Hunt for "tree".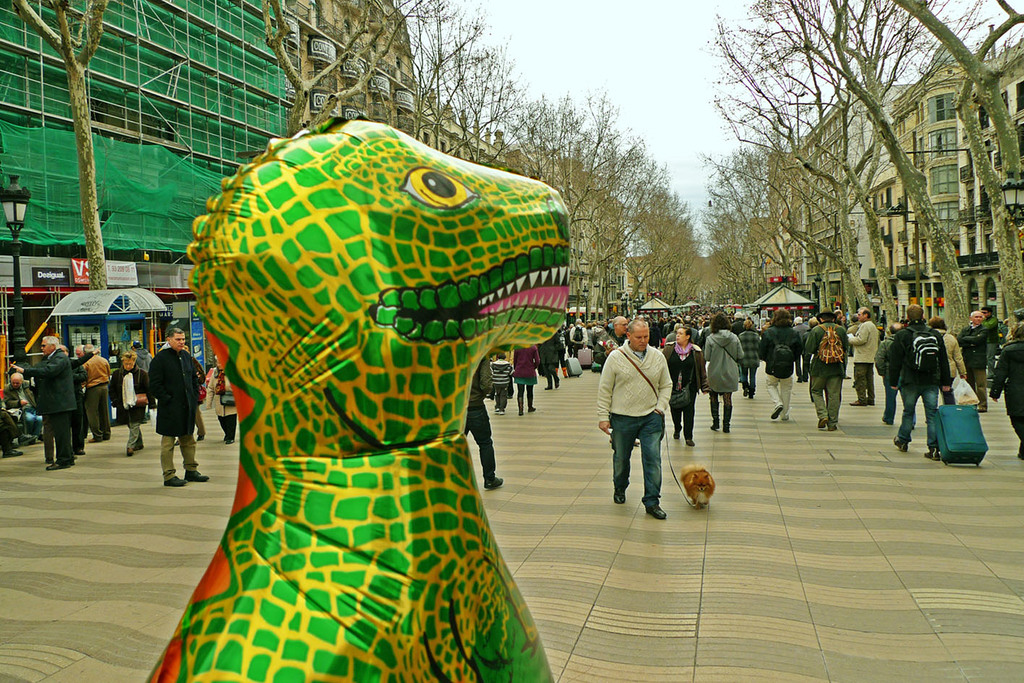
Hunted down at (x1=9, y1=0, x2=108, y2=290).
